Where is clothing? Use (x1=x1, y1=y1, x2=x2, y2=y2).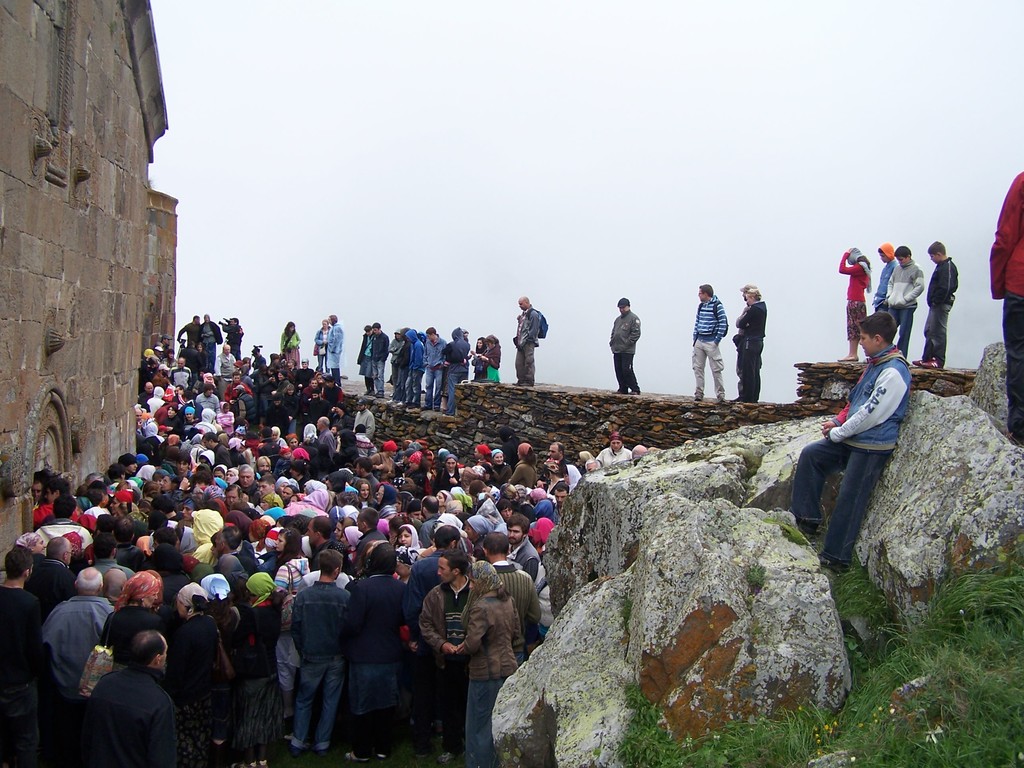
(x1=916, y1=255, x2=959, y2=364).
